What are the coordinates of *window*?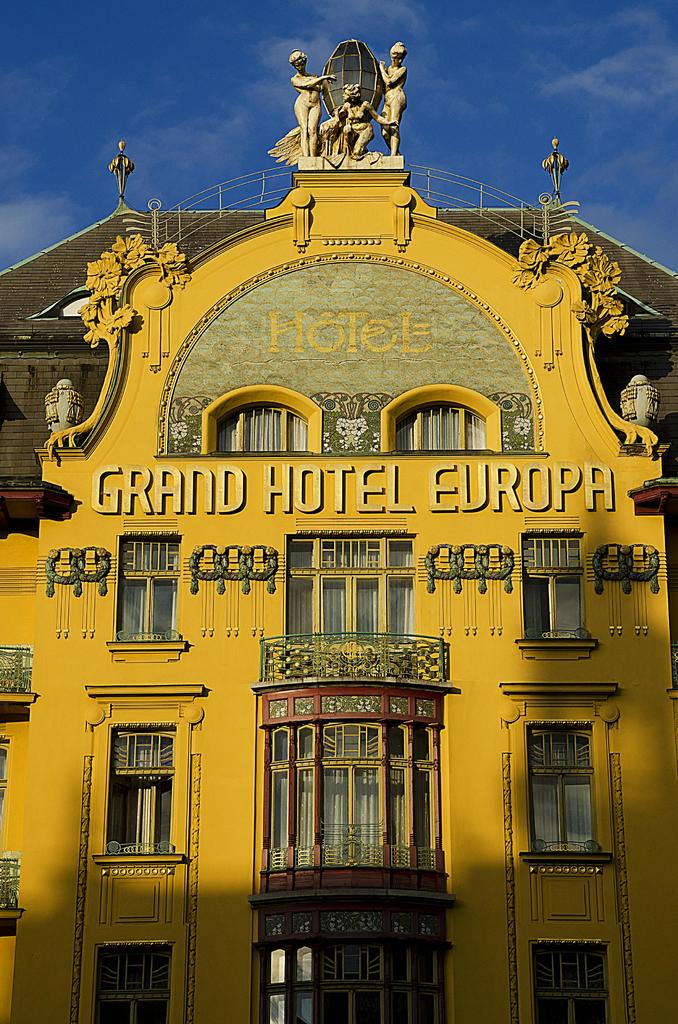
90,940,174,1022.
